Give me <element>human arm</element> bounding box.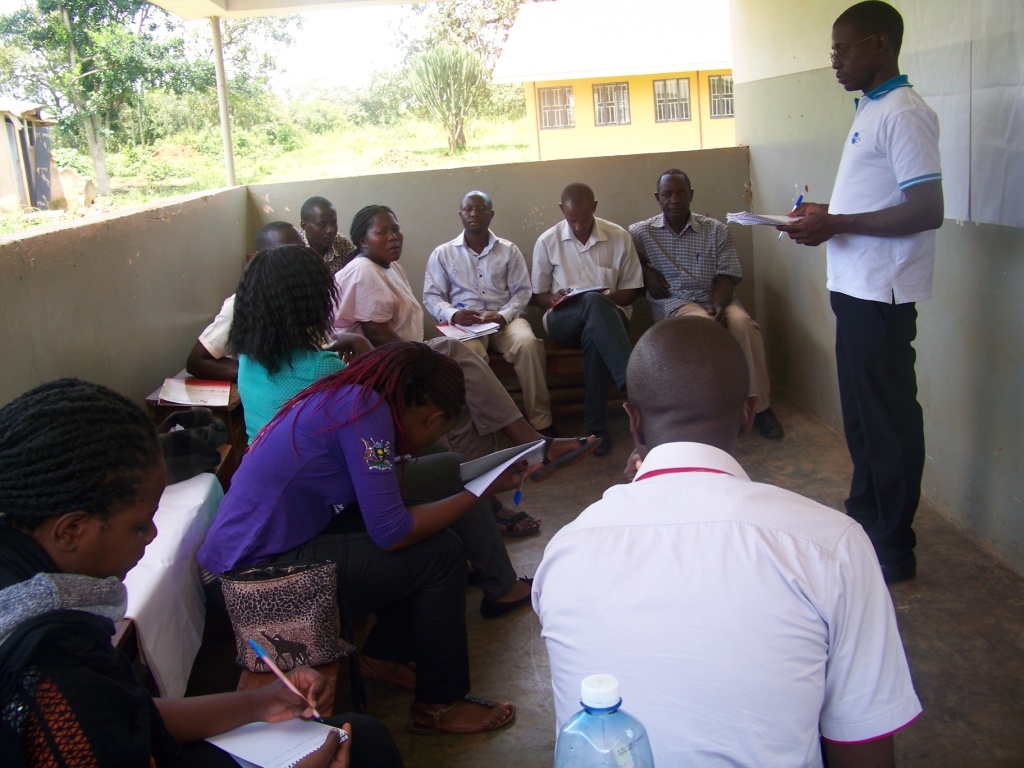
<region>711, 222, 748, 325</region>.
